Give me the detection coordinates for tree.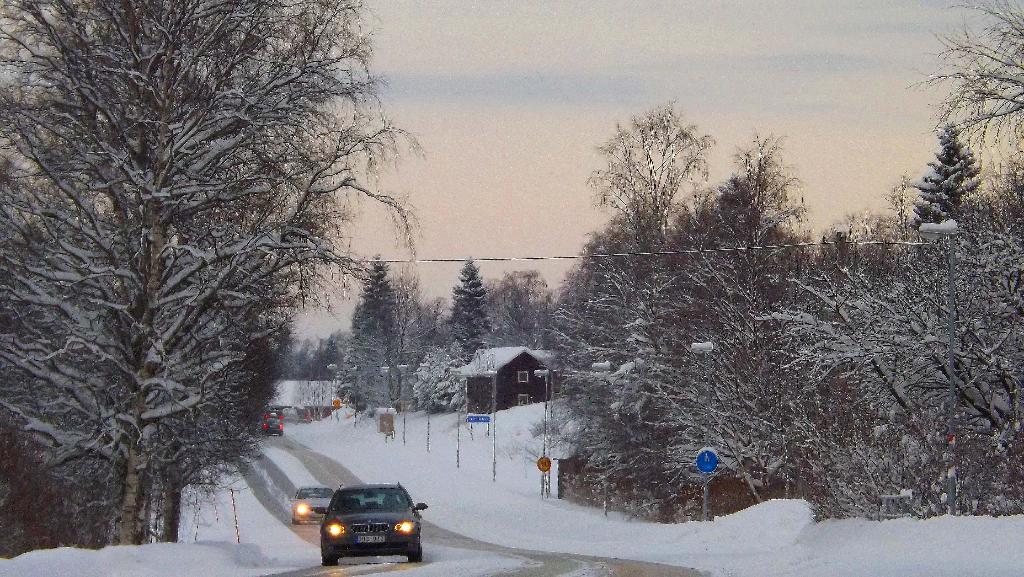
<bbox>556, 107, 1023, 517</bbox>.
